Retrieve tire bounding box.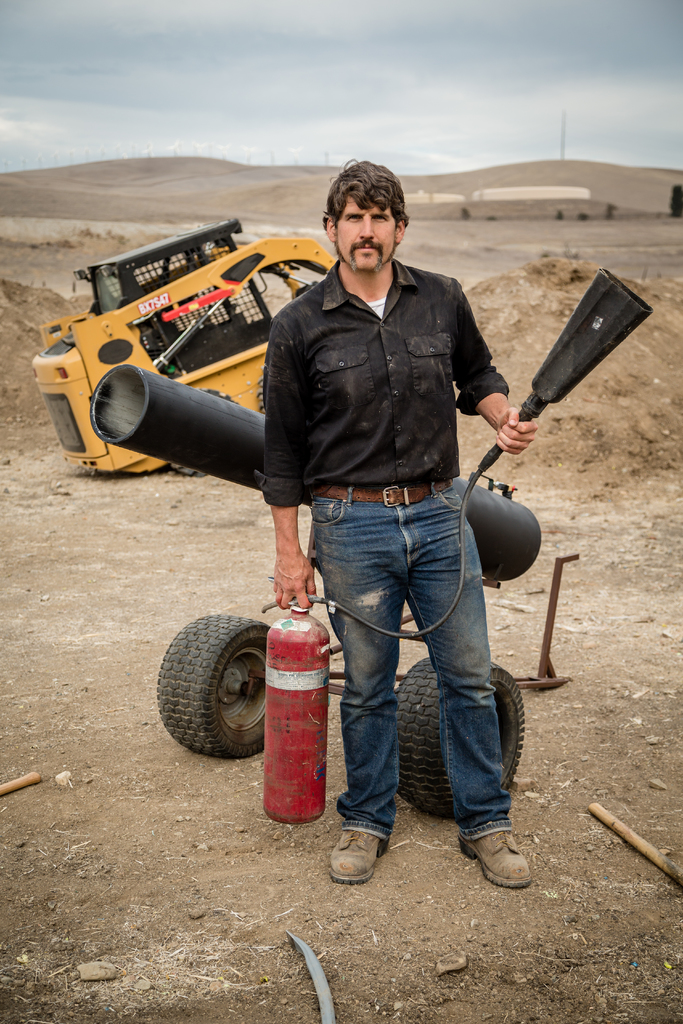
Bounding box: [397,660,525,815].
